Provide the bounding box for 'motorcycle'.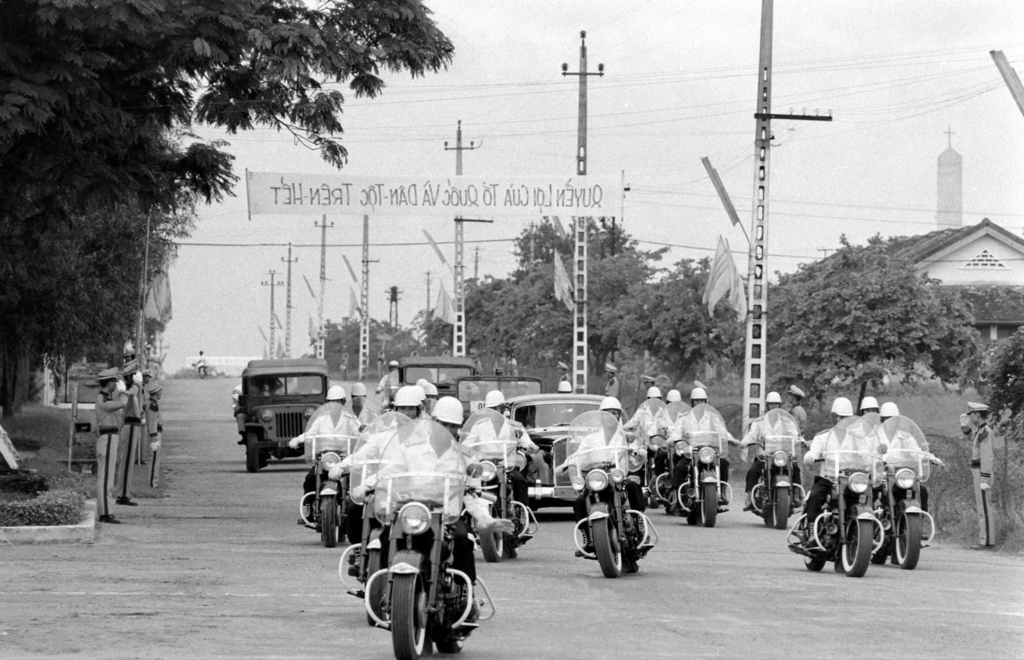
(649,394,692,509).
